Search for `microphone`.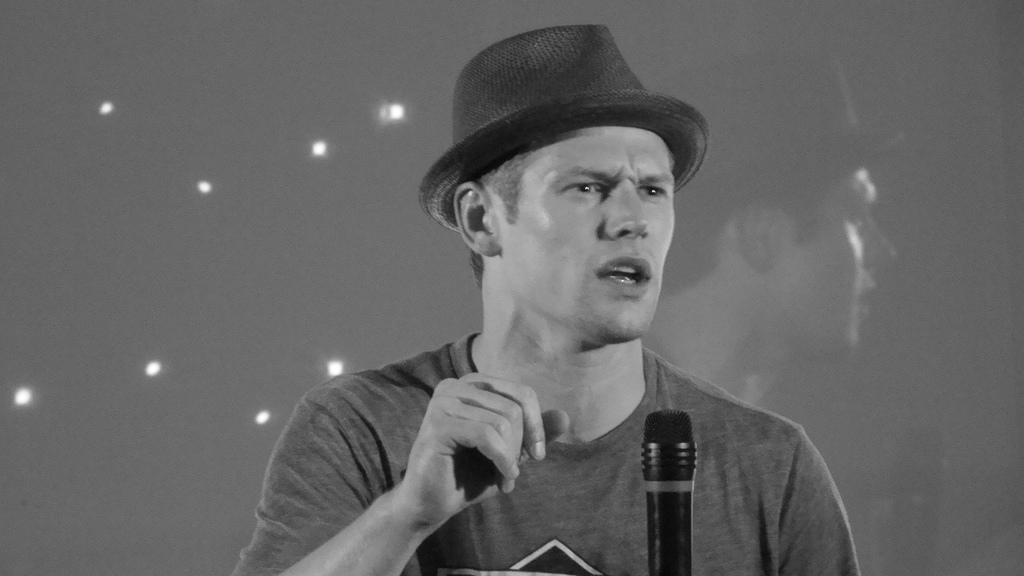
Found at bbox(637, 406, 694, 575).
